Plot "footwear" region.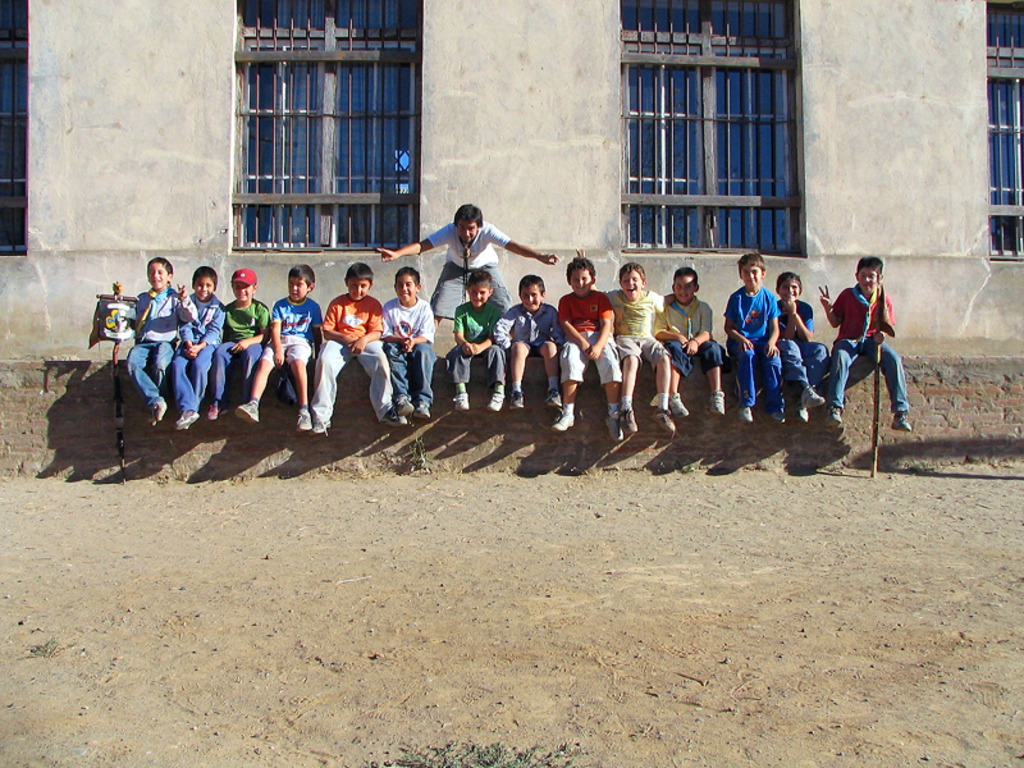
Plotted at bbox=(415, 401, 429, 417).
